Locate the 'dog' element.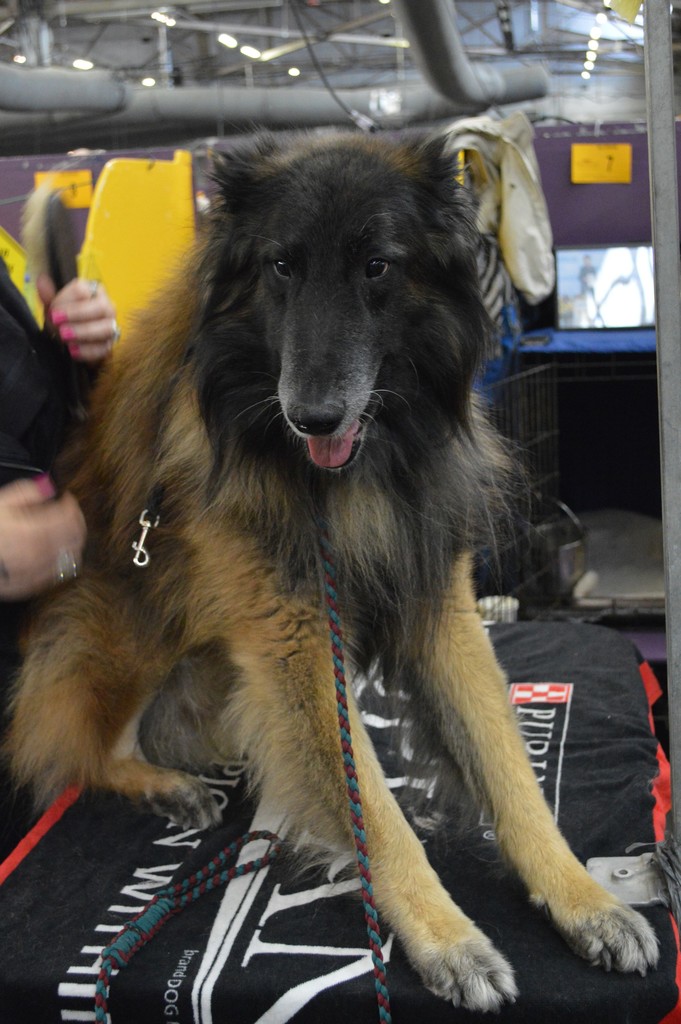
Element bbox: locate(0, 113, 660, 1012).
